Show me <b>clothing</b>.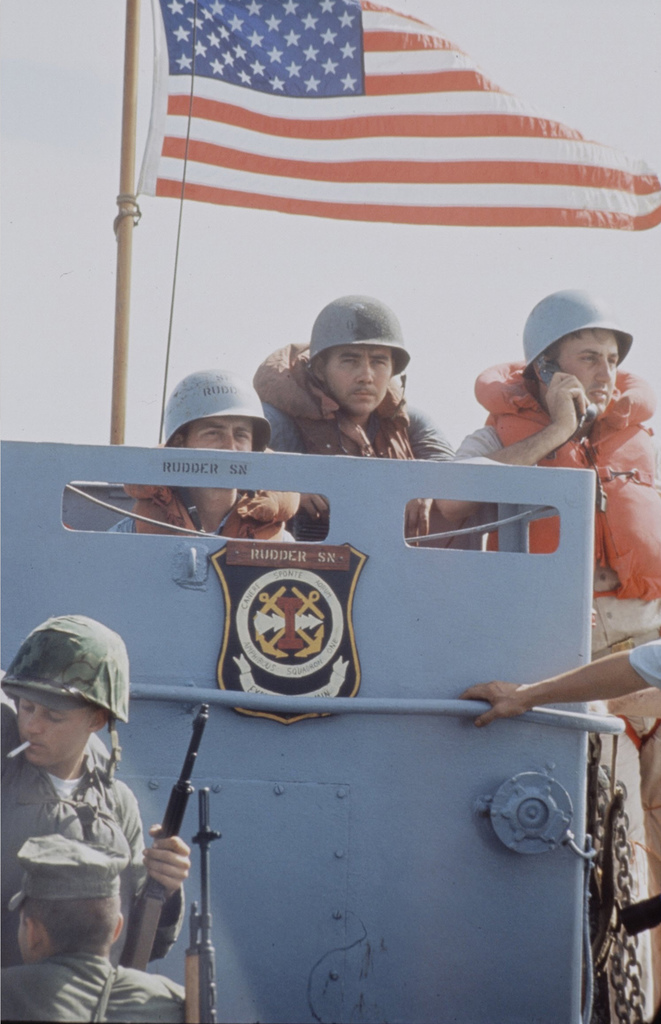
<b>clothing</b> is here: BBox(3, 675, 186, 1006).
